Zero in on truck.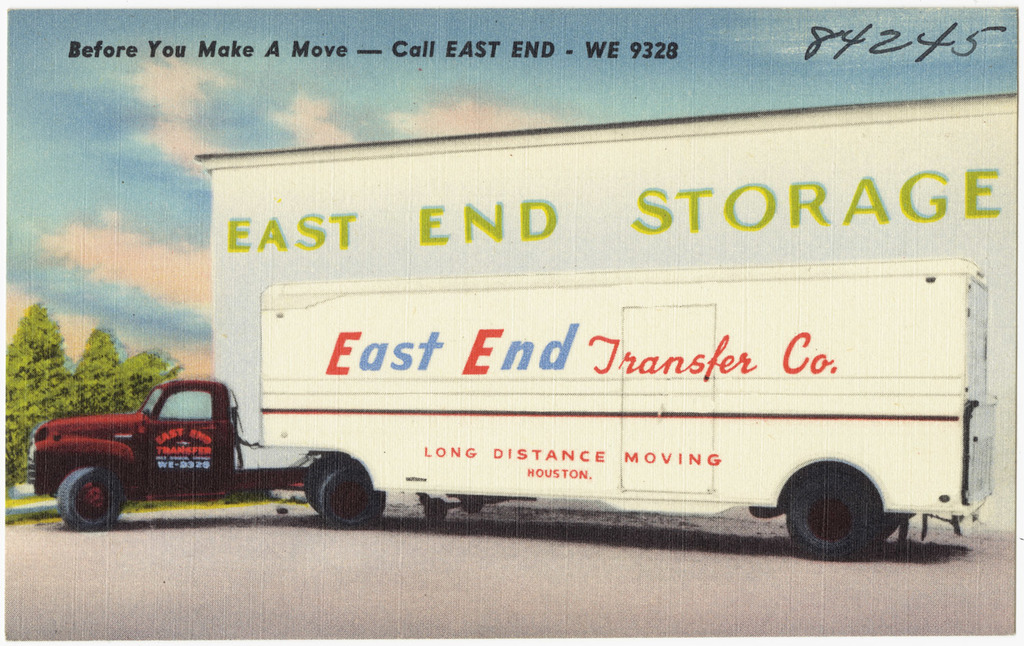
Zeroed in: BBox(31, 263, 994, 564).
